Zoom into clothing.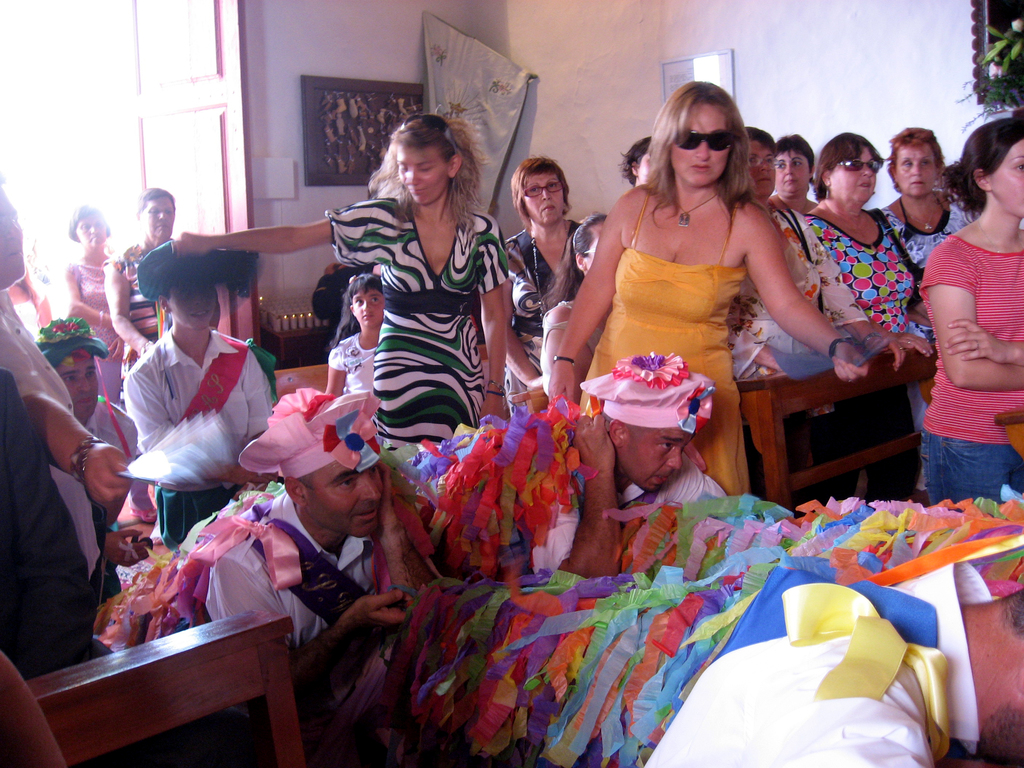
Zoom target: <region>326, 161, 507, 444</region>.
